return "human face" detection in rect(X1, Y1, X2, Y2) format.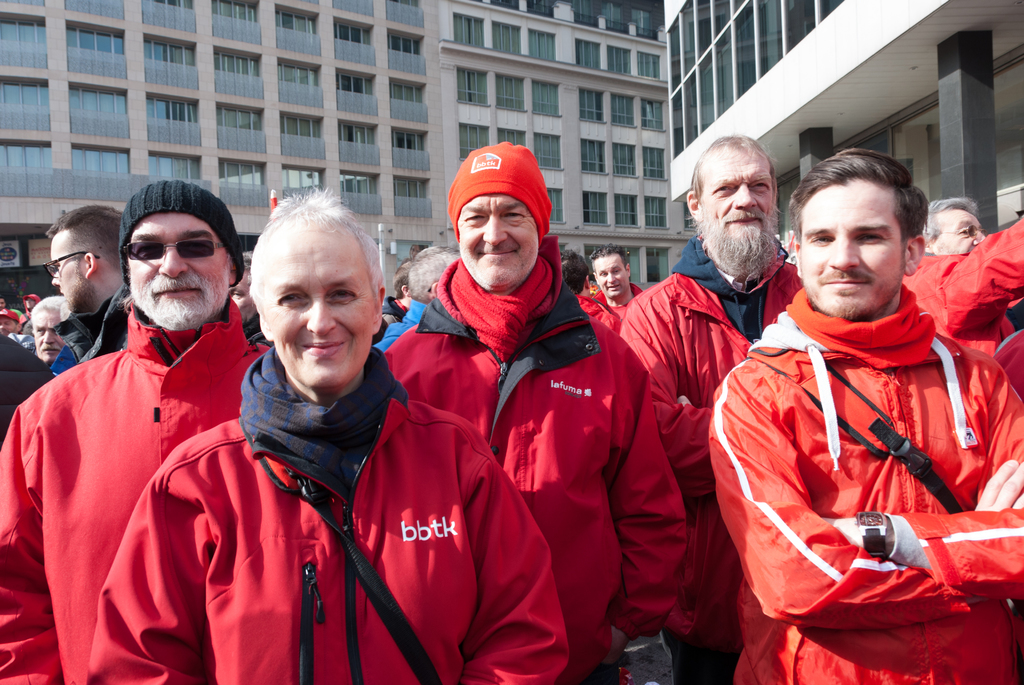
rect(801, 176, 904, 320).
